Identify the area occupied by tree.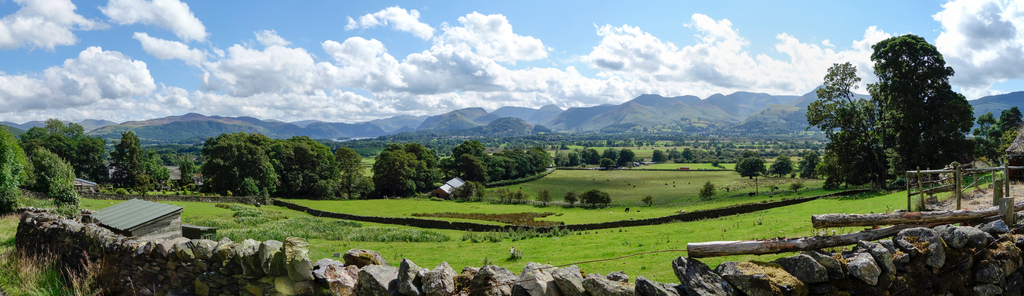
Area: locate(682, 147, 696, 159).
